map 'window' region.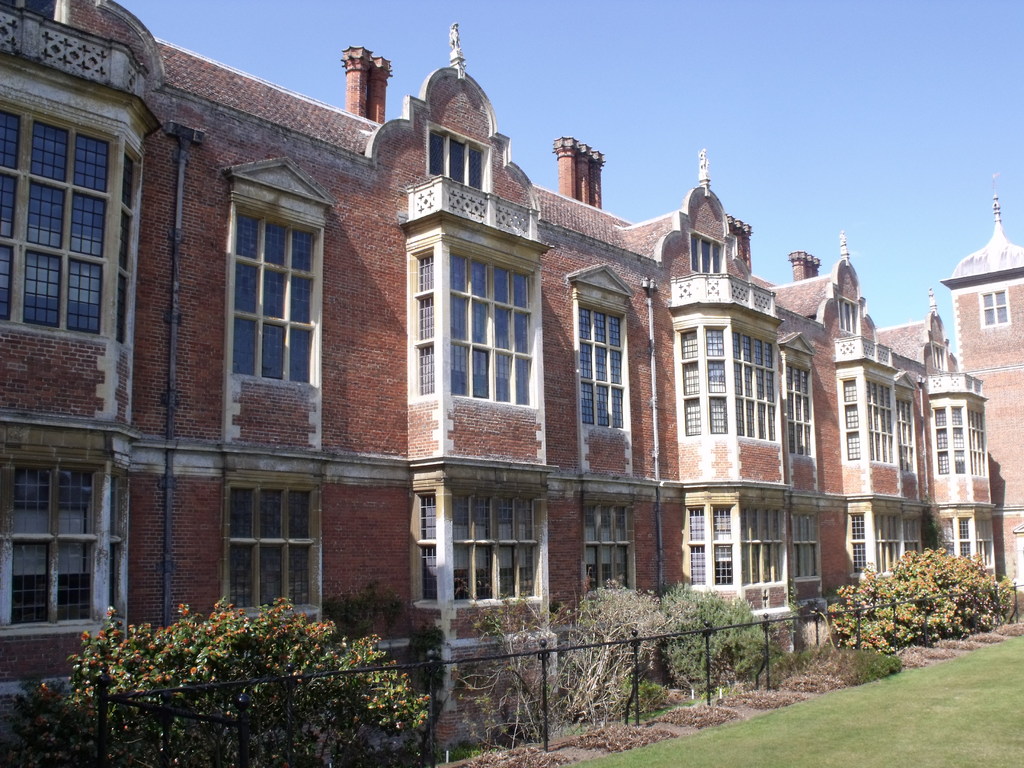
Mapped to {"left": 215, "top": 180, "right": 319, "bottom": 396}.
